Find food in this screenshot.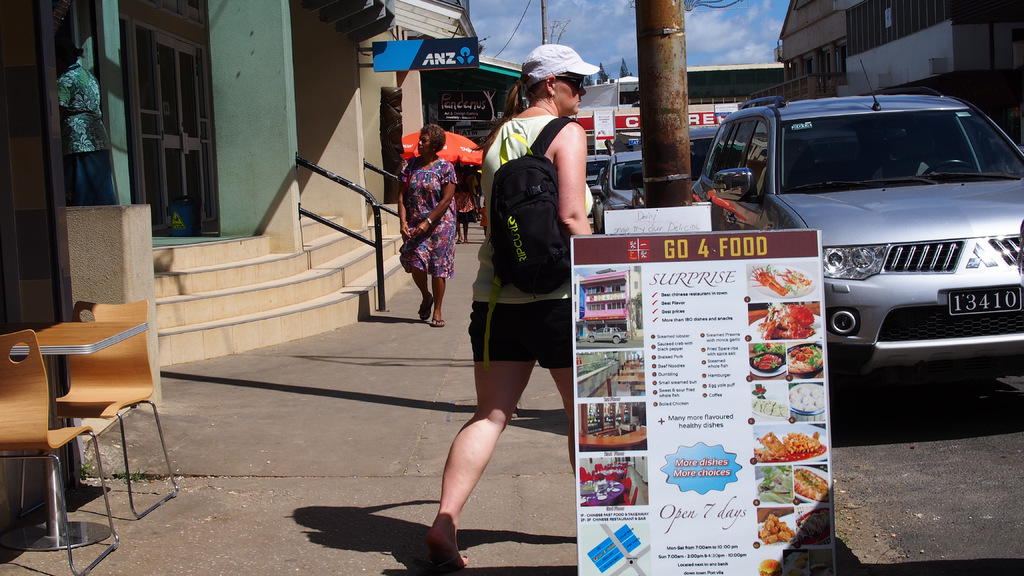
The bounding box for food is [750, 265, 791, 295].
